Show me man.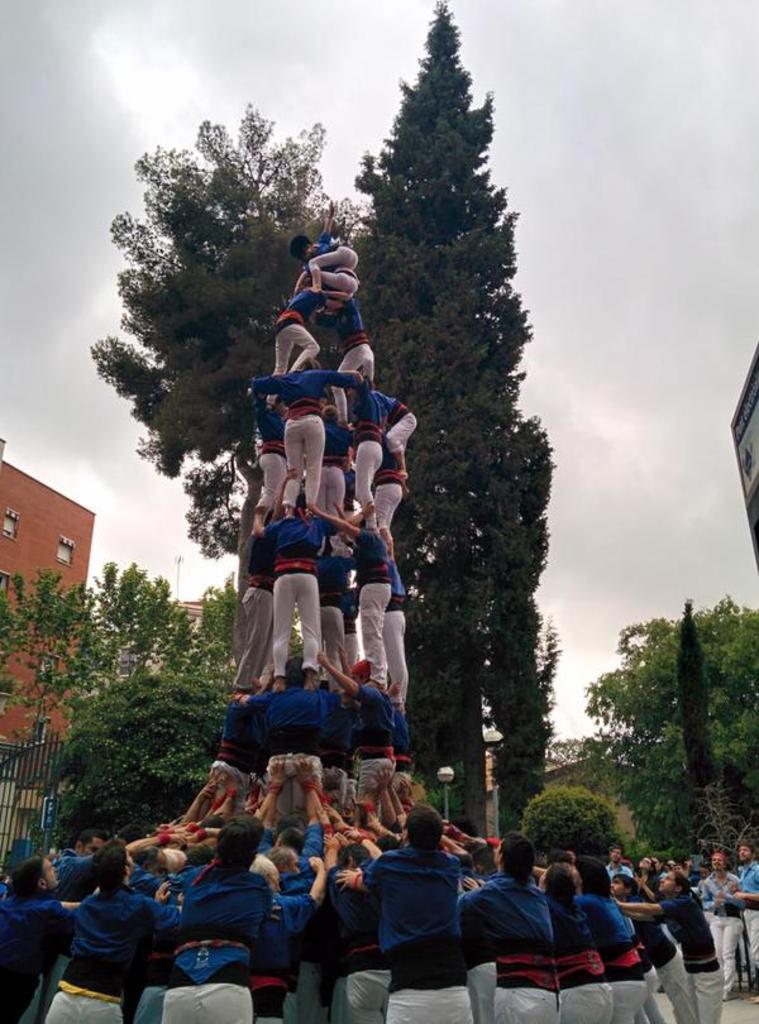
man is here: box=[458, 833, 557, 1023].
